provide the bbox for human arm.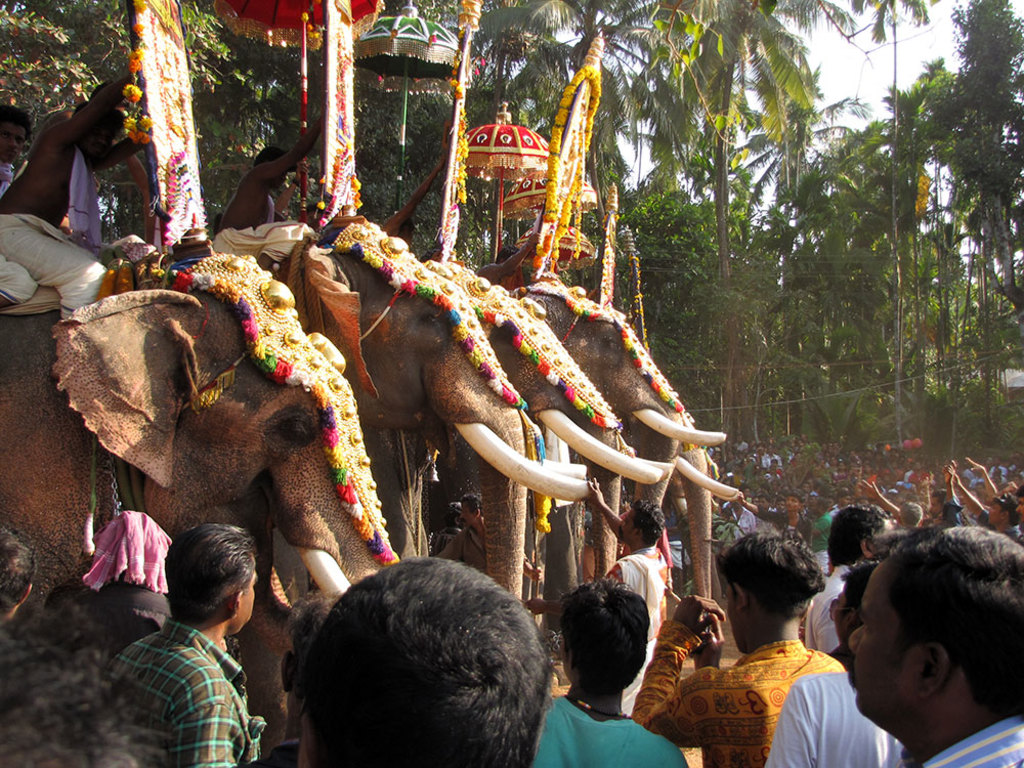
box(174, 664, 238, 767).
